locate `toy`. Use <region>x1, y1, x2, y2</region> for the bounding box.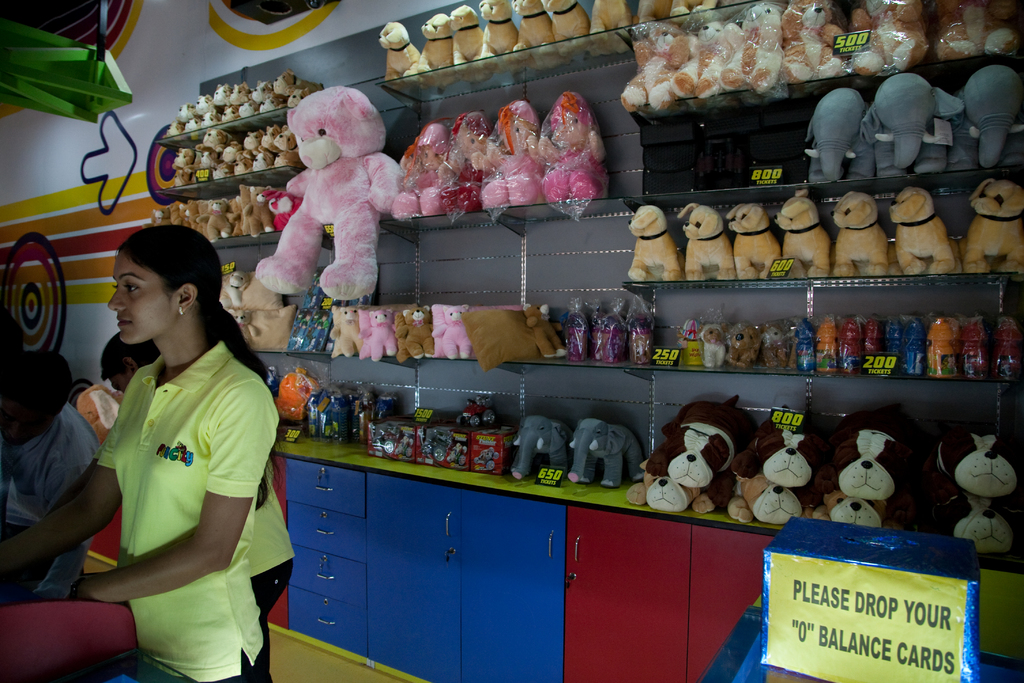
<region>473, 0, 517, 70</region>.
